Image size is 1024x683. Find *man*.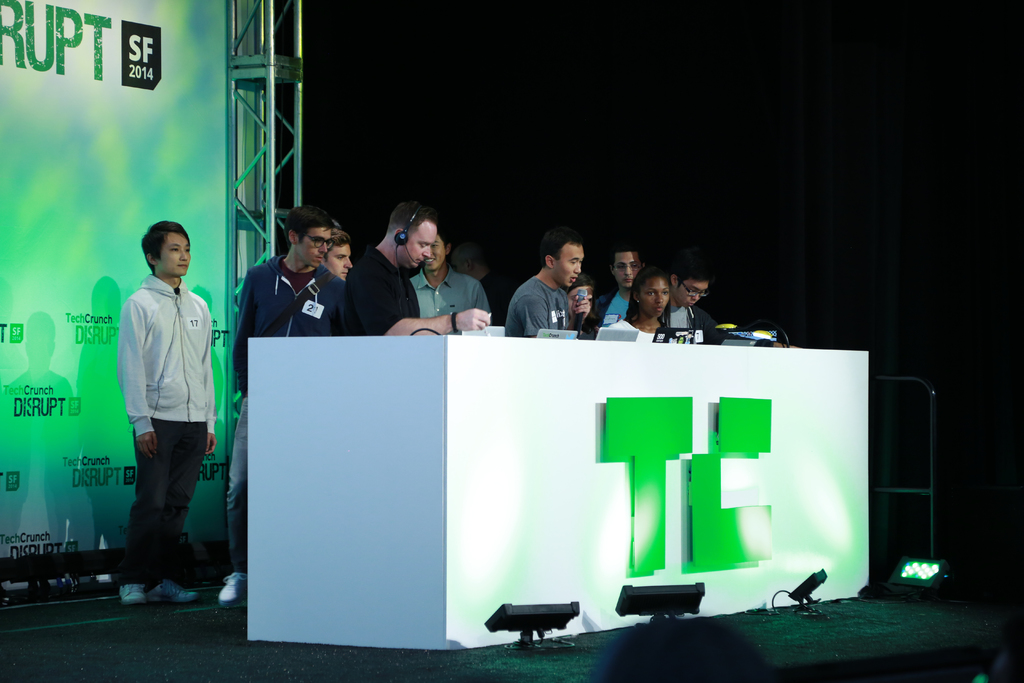
(left=407, top=228, right=497, bottom=332).
